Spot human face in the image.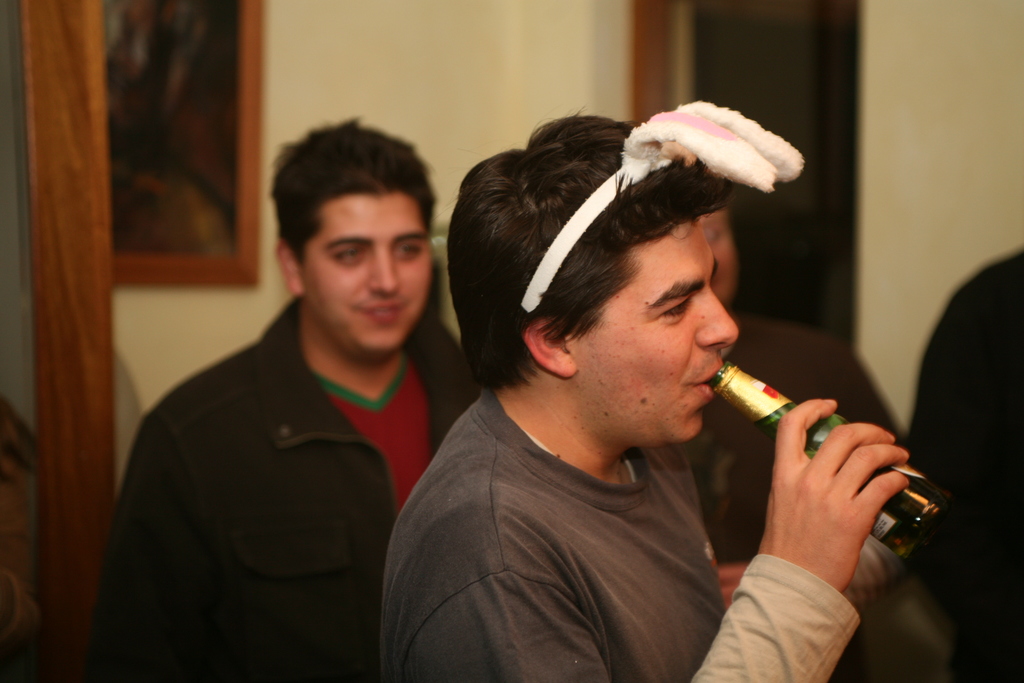
human face found at (580, 225, 736, 438).
